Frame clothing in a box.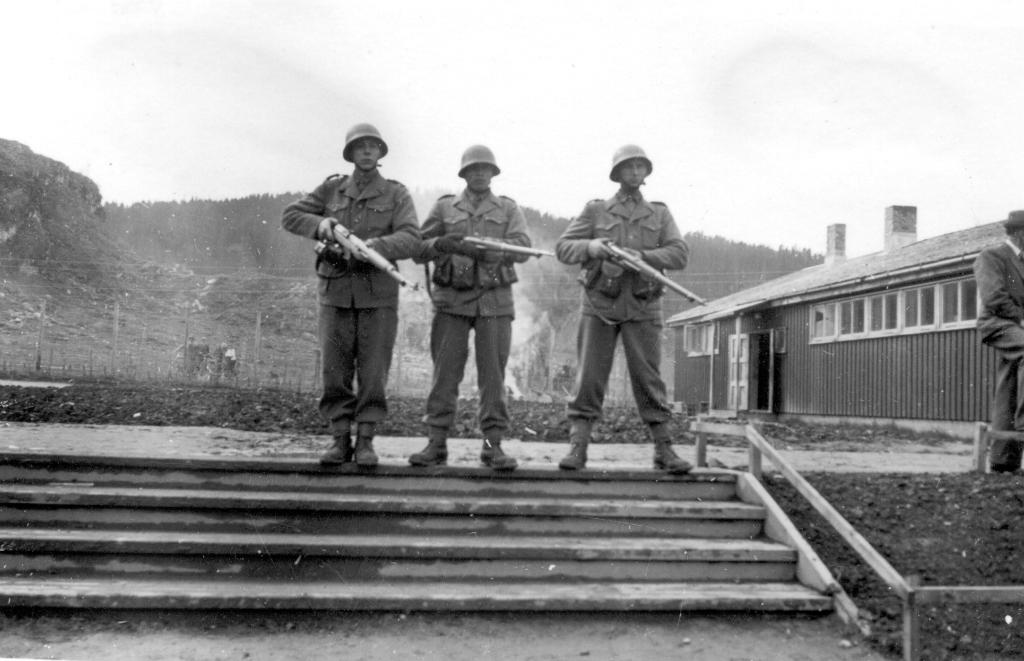
283/176/426/422.
